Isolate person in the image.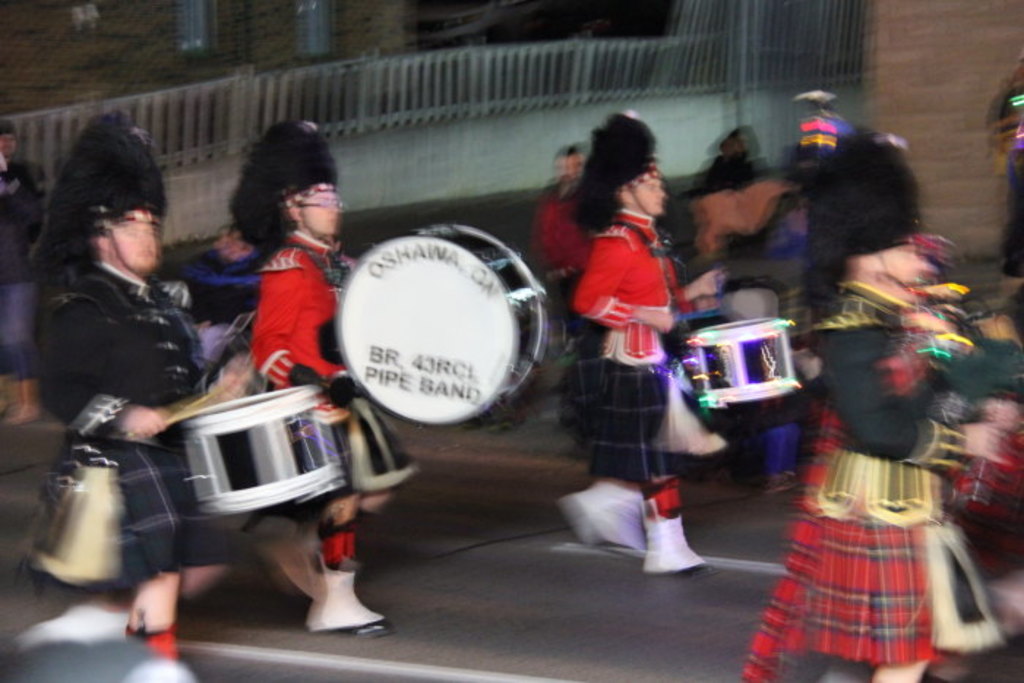
Isolated region: BBox(527, 143, 619, 448).
